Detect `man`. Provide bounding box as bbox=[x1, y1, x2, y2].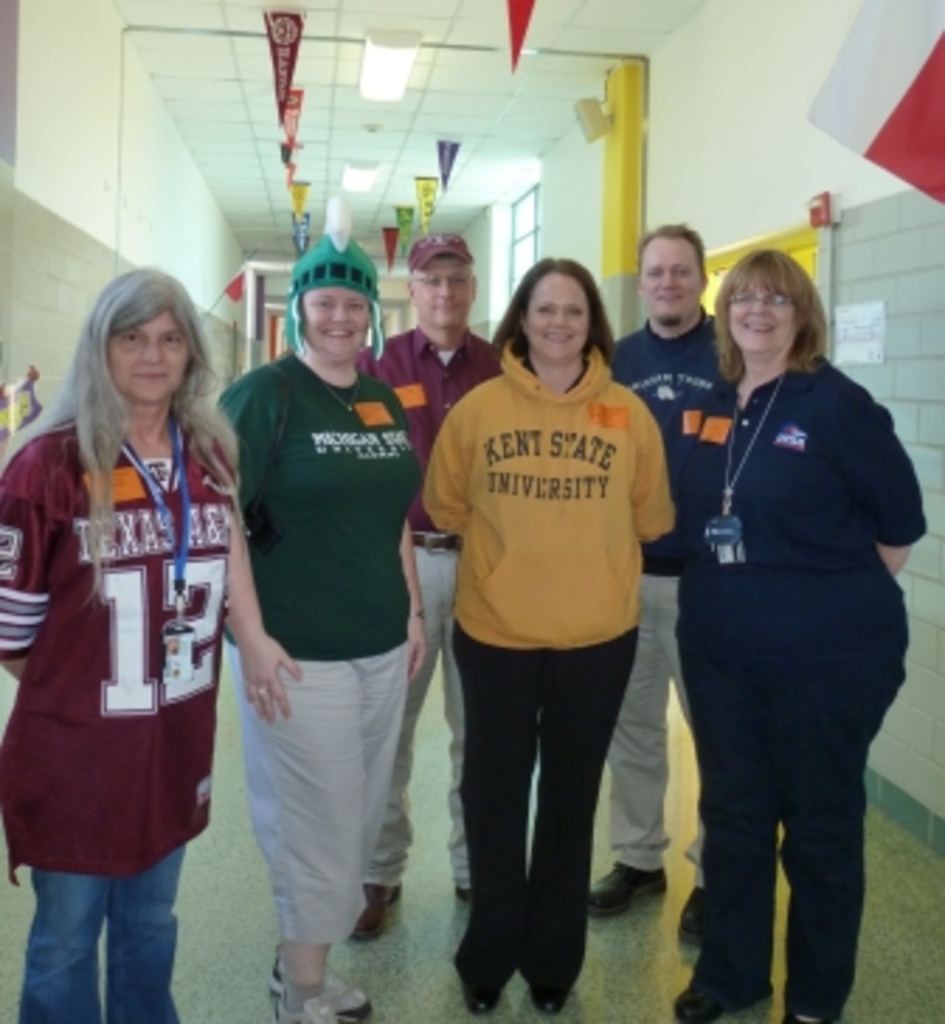
bbox=[349, 231, 503, 940].
